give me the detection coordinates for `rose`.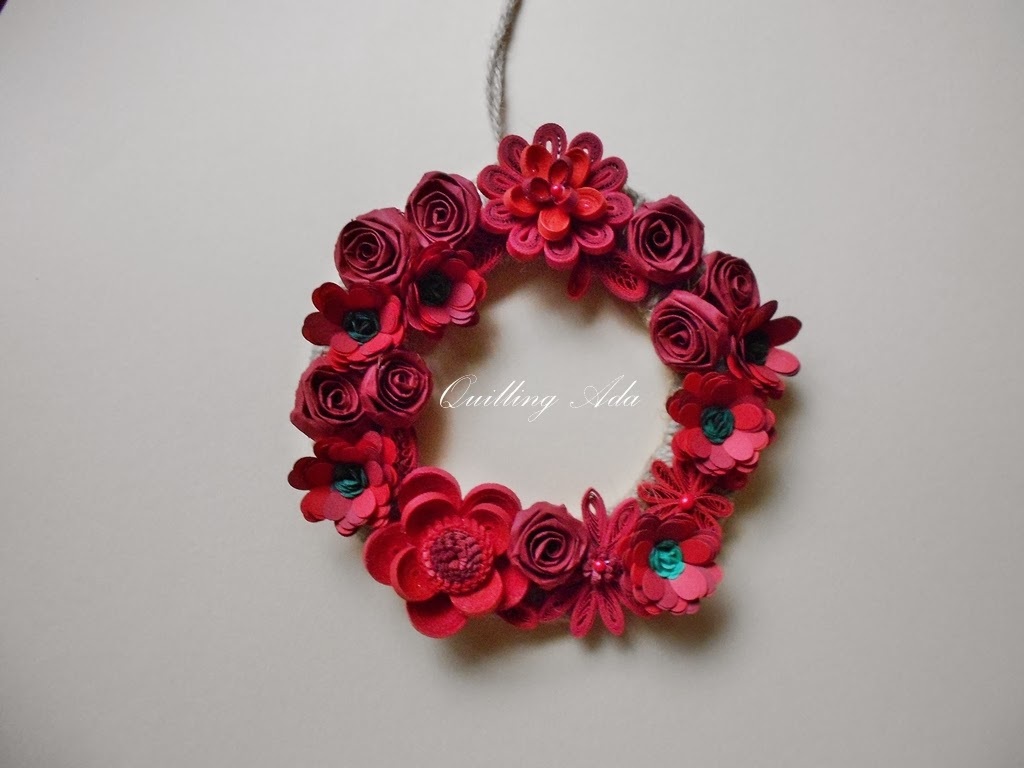
bbox=(647, 284, 732, 373).
